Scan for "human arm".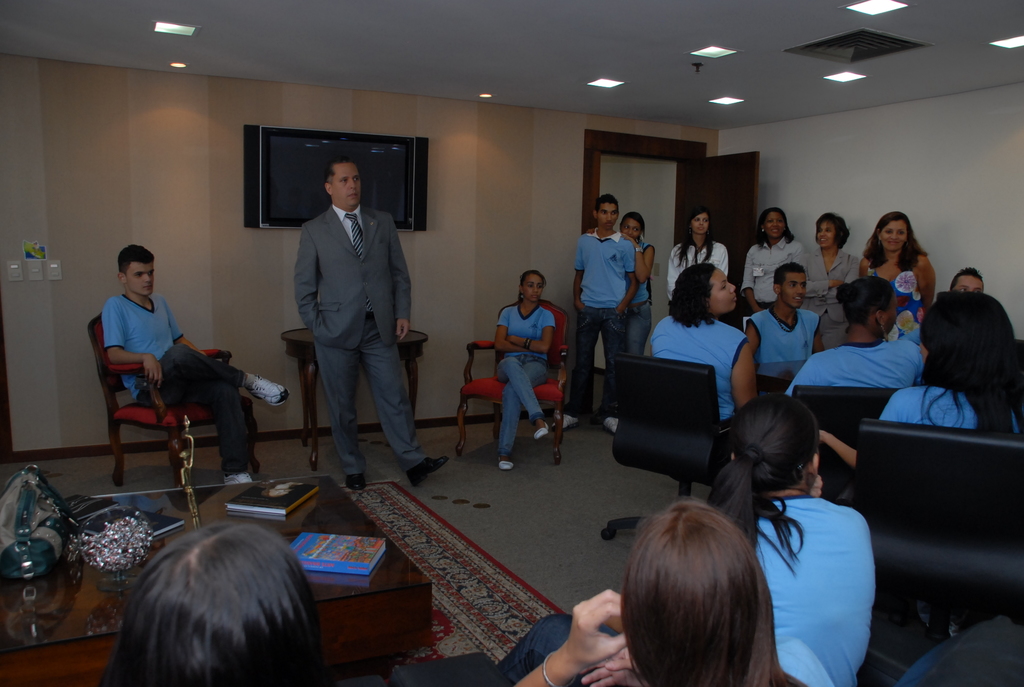
Scan result: left=97, top=296, right=163, bottom=391.
